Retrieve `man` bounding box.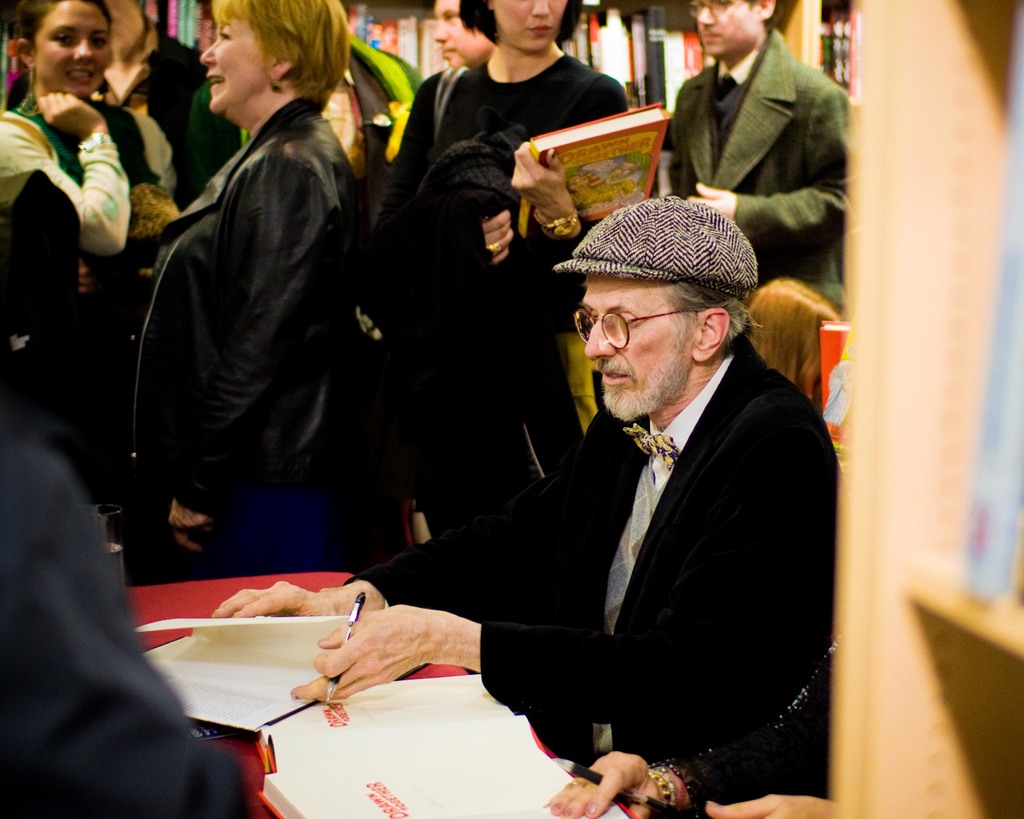
Bounding box: box(213, 195, 848, 750).
